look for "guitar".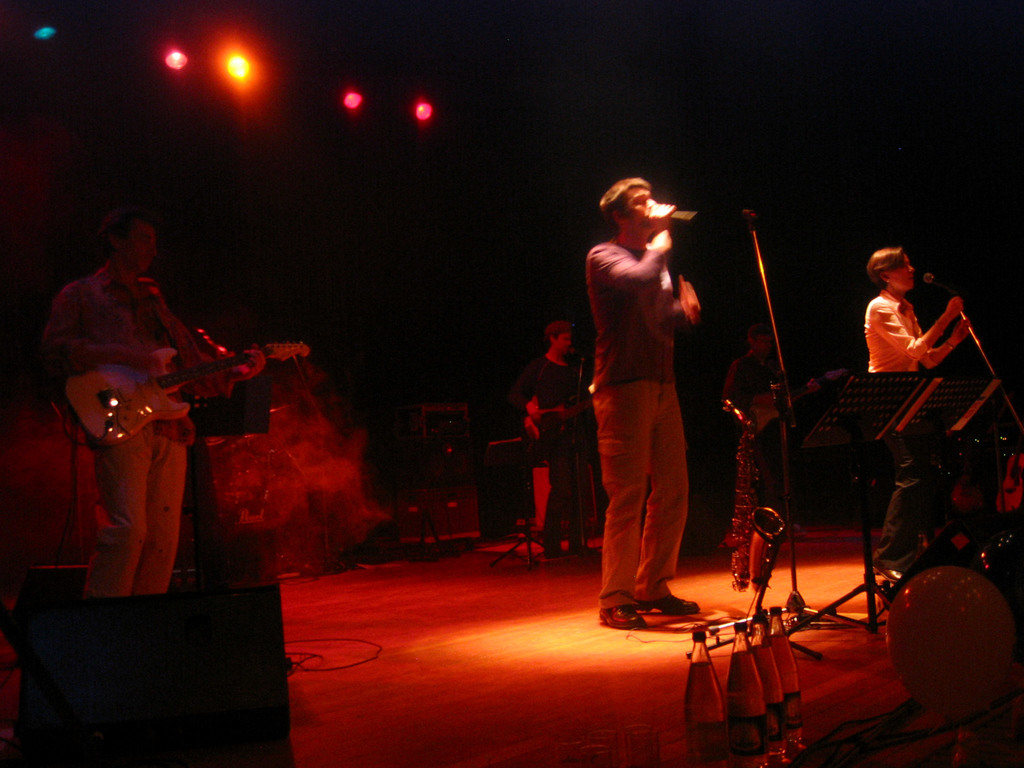
Found: 59,341,308,448.
